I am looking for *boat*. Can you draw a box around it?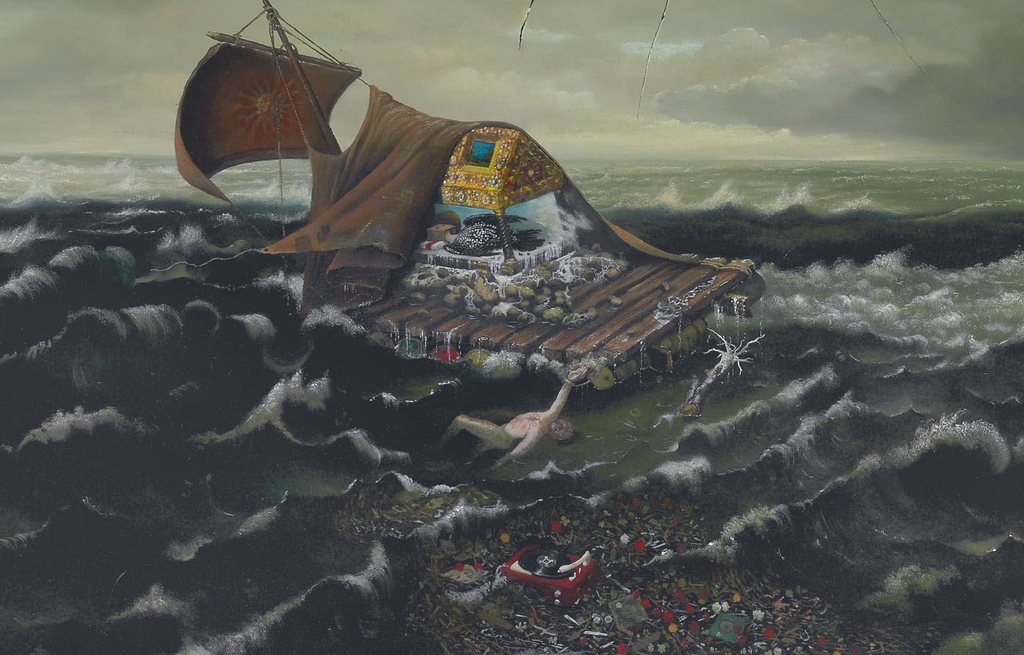
Sure, the bounding box is [x1=496, y1=534, x2=599, y2=610].
